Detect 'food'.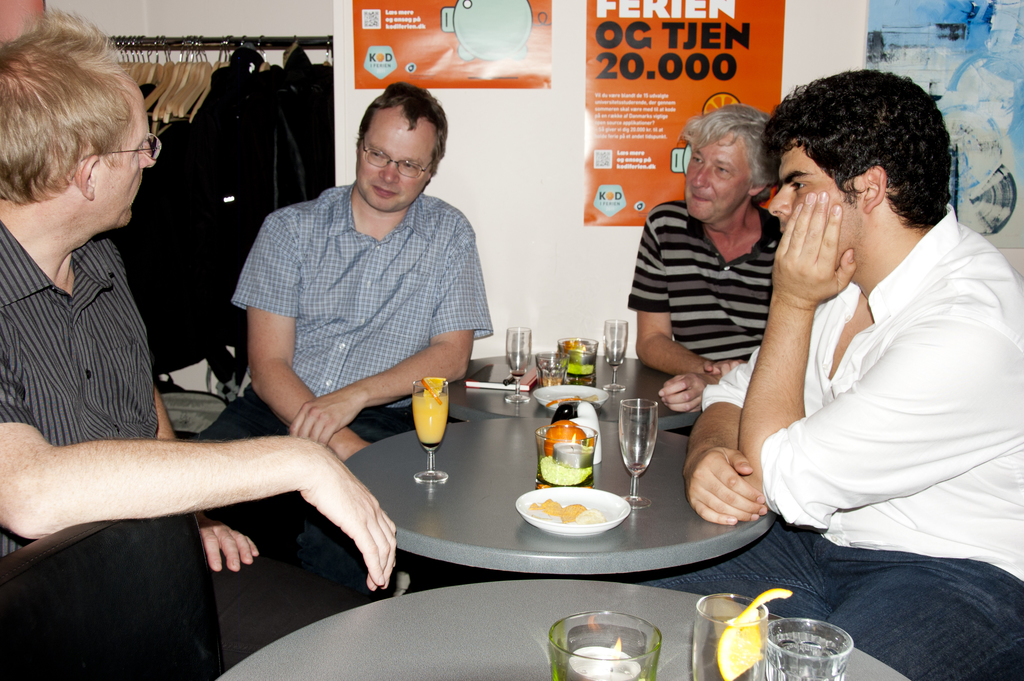
Detected at <bbox>527, 501, 538, 510</bbox>.
